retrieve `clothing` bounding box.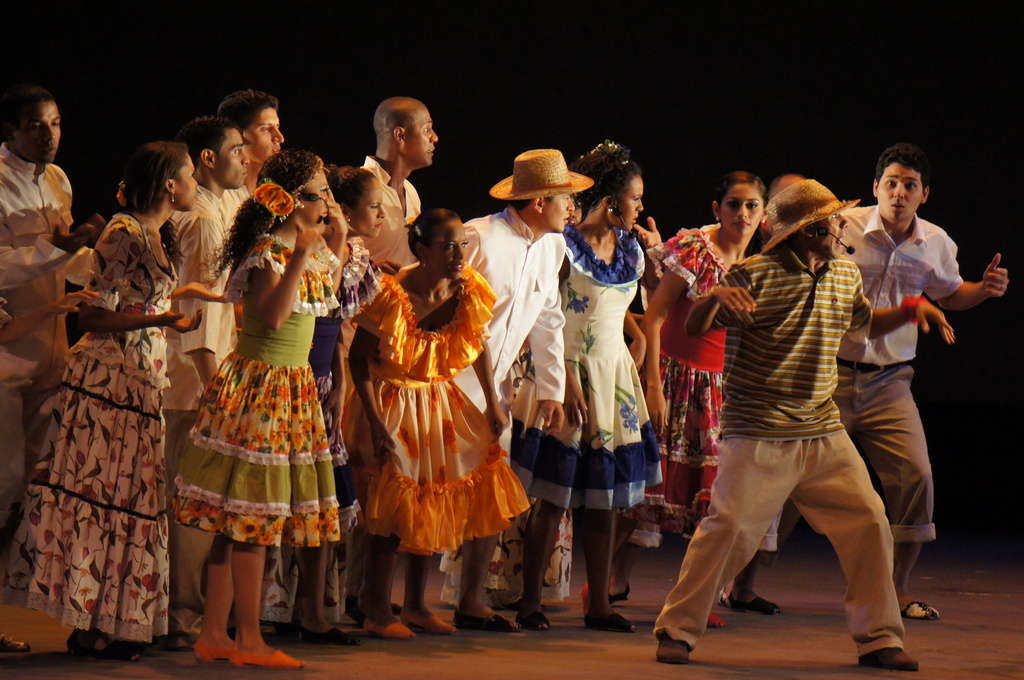
Bounding box: select_region(354, 150, 422, 271).
